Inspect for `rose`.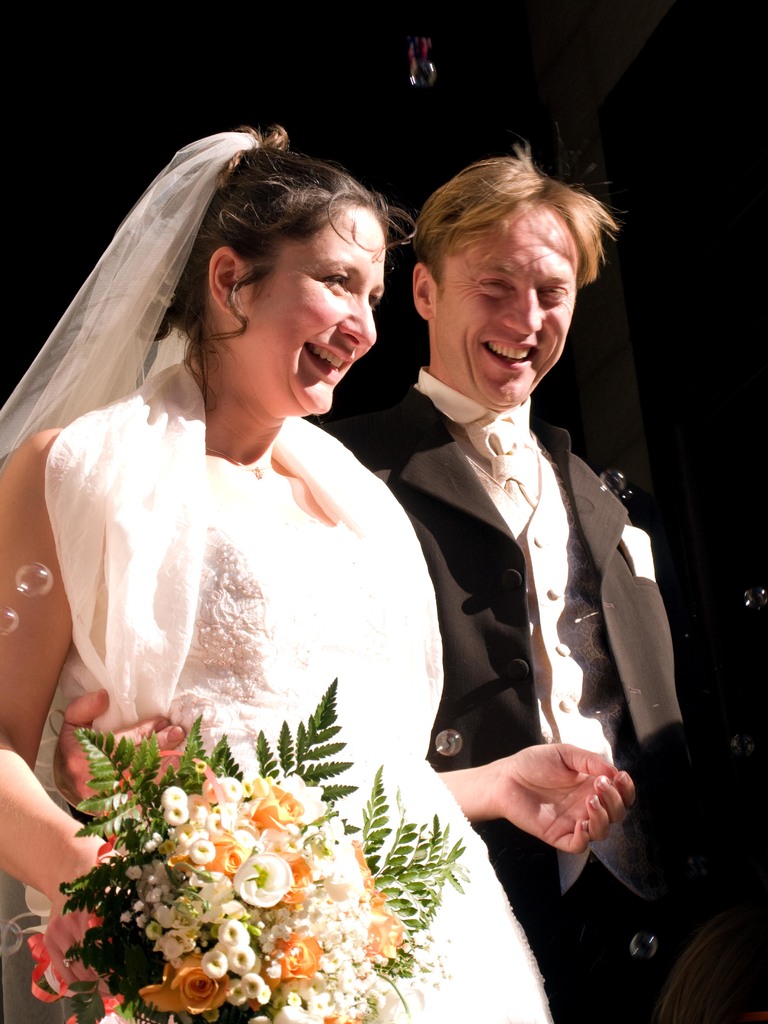
Inspection: [left=136, top=948, right=232, bottom=1016].
